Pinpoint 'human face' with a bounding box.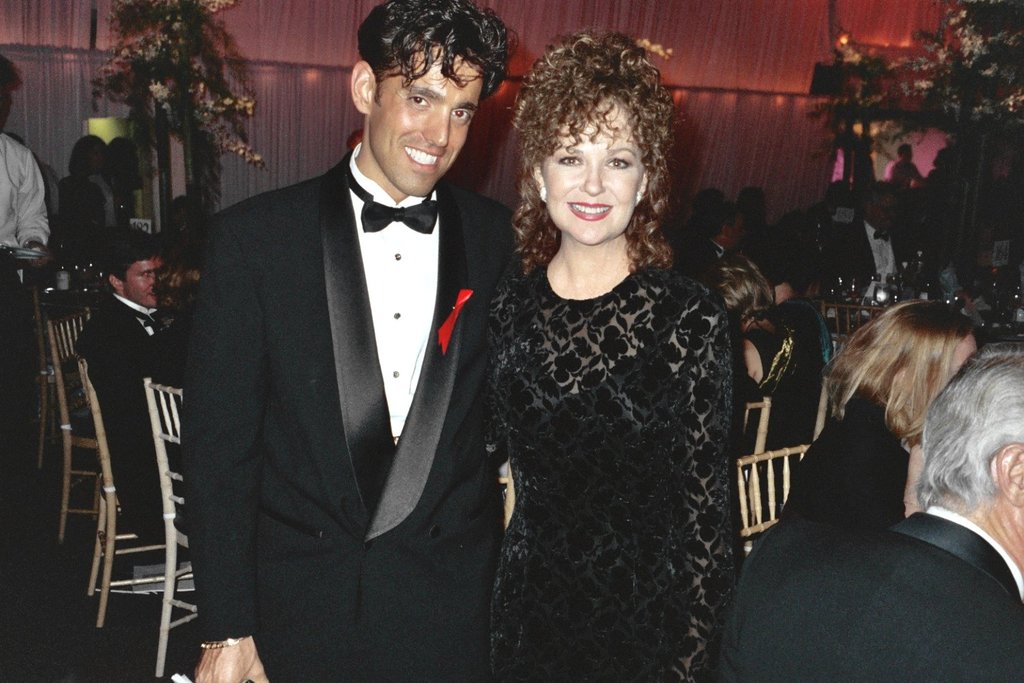
[537, 96, 646, 245].
